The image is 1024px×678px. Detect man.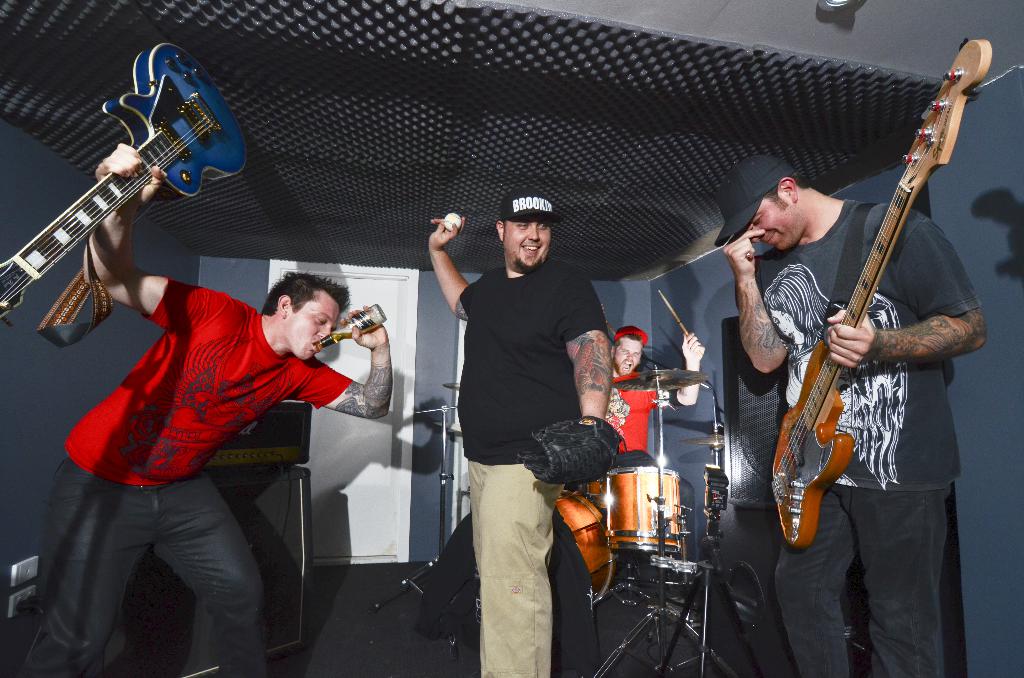
Detection: detection(714, 155, 986, 677).
